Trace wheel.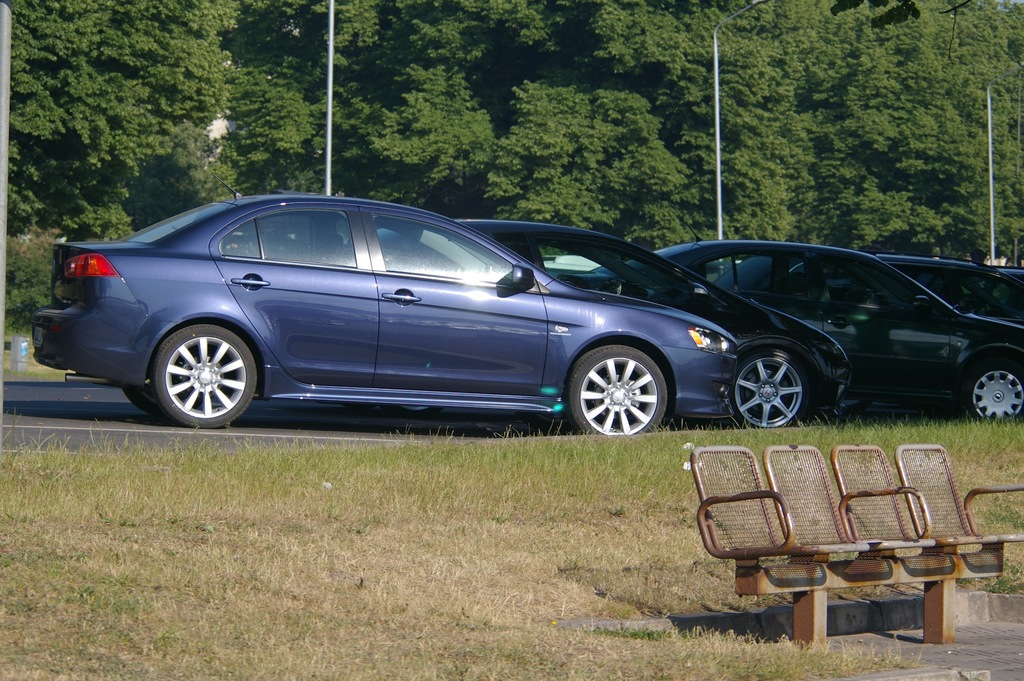
Traced to bbox=(137, 316, 253, 417).
